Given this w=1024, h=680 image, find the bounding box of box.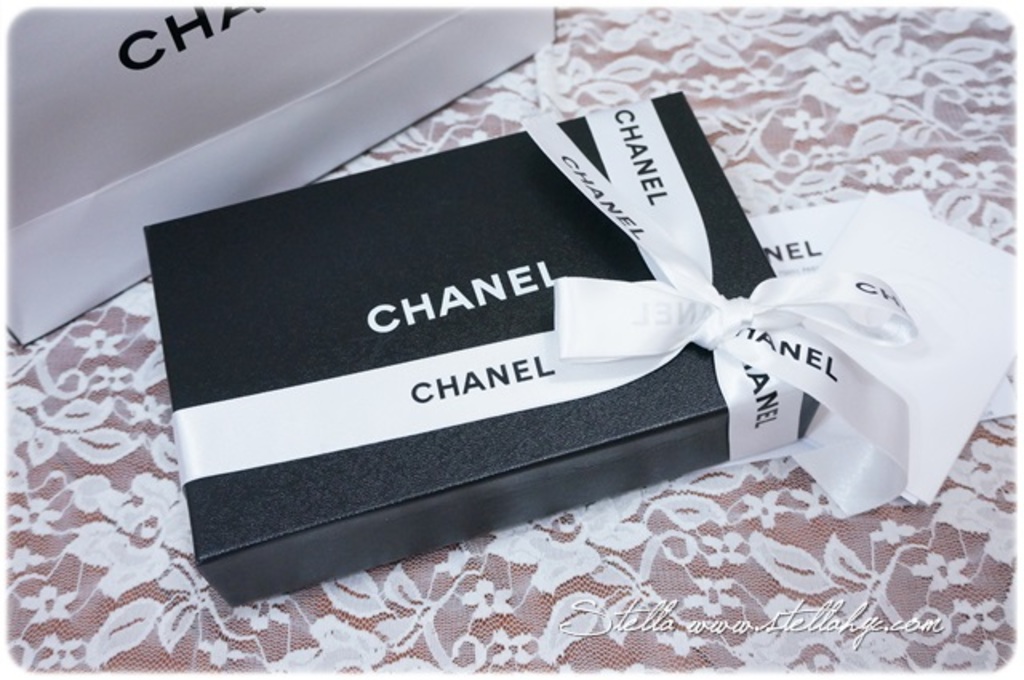
[left=139, top=91, right=832, bottom=598].
